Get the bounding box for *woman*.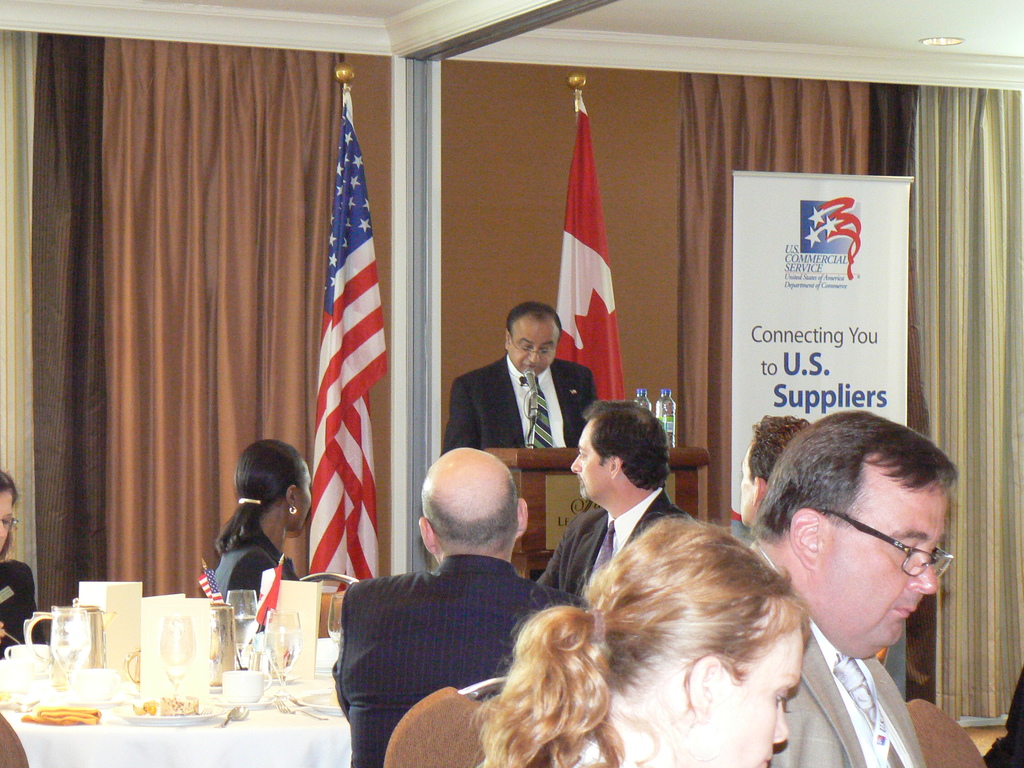
190, 440, 312, 640.
